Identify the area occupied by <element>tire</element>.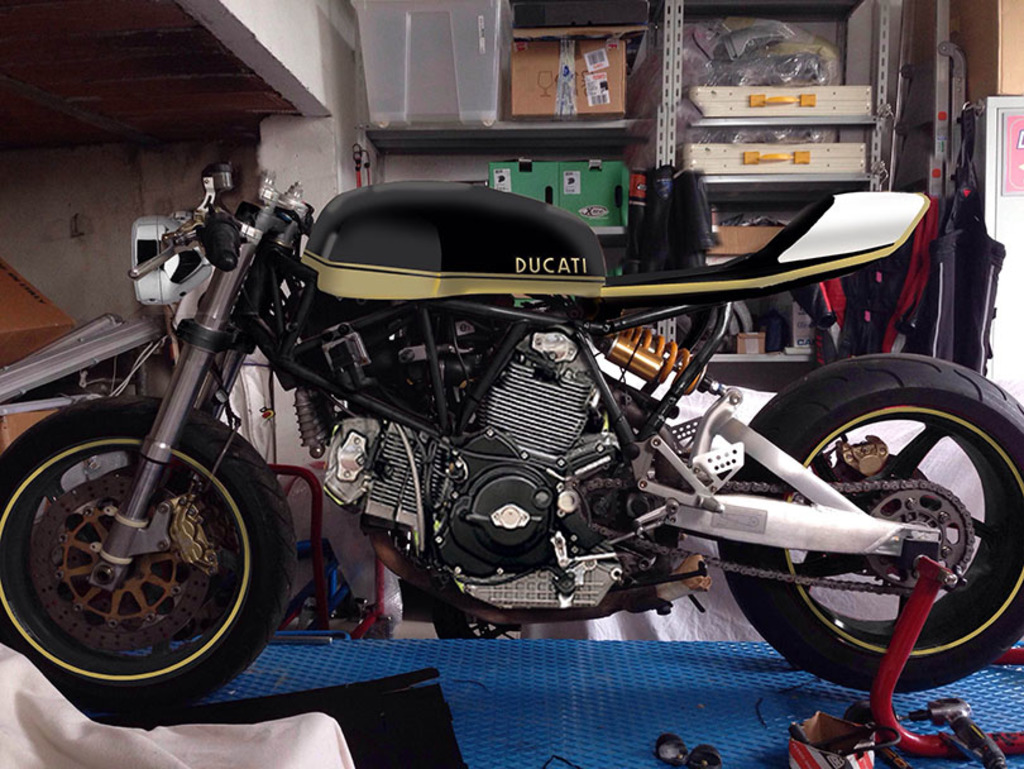
Area: 718,353,1023,693.
